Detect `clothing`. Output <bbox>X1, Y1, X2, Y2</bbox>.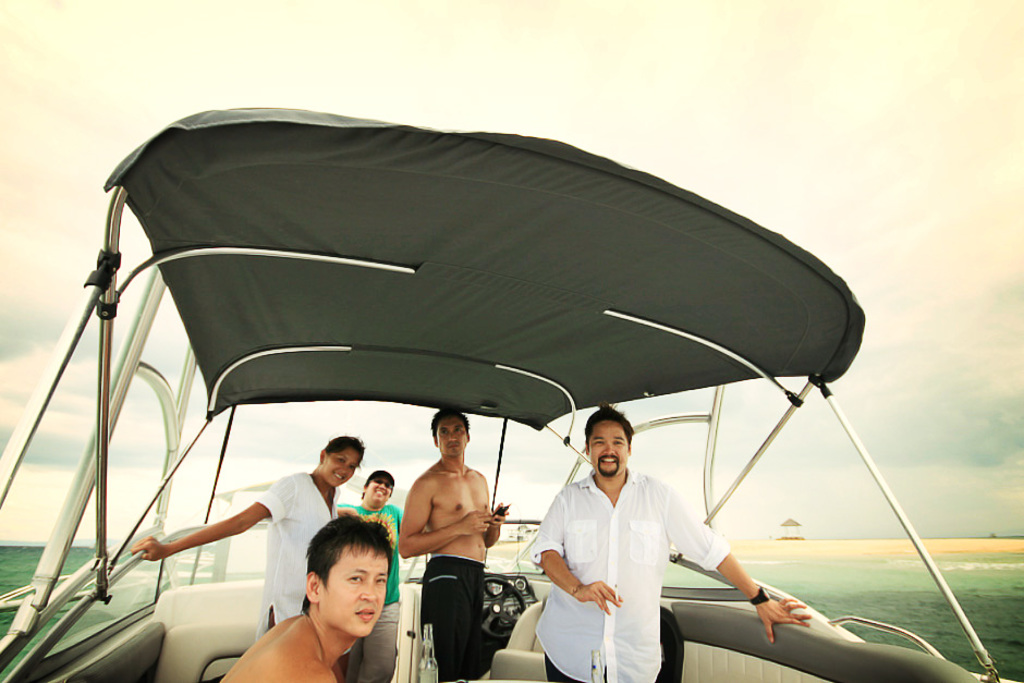
<bbox>531, 469, 731, 682</bbox>.
